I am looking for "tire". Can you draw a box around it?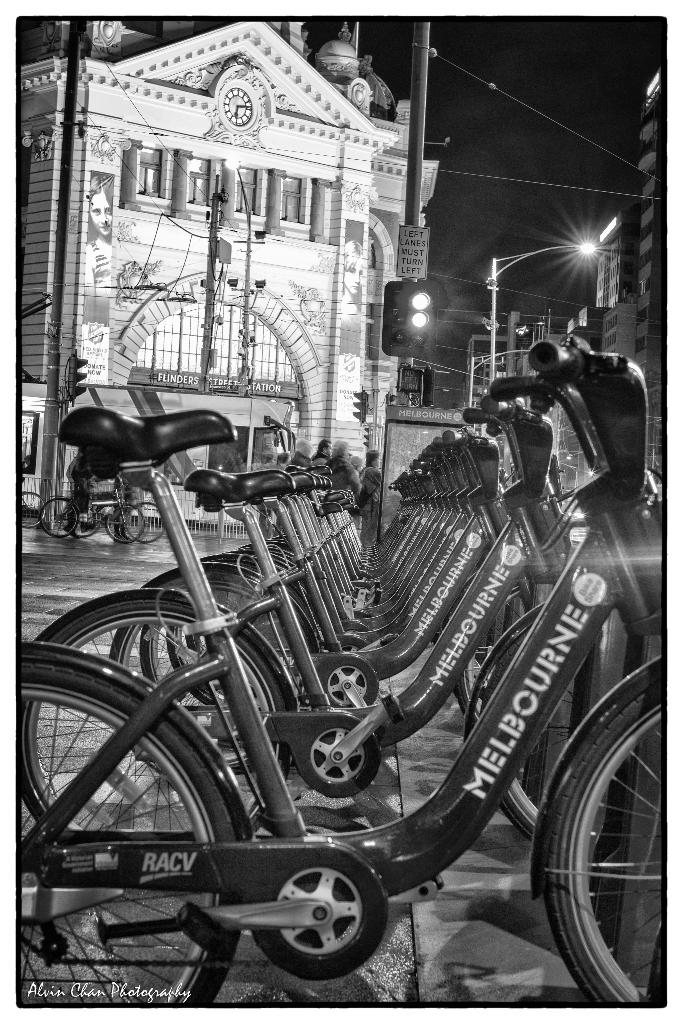
Sure, the bounding box is 104/506/141/541.
